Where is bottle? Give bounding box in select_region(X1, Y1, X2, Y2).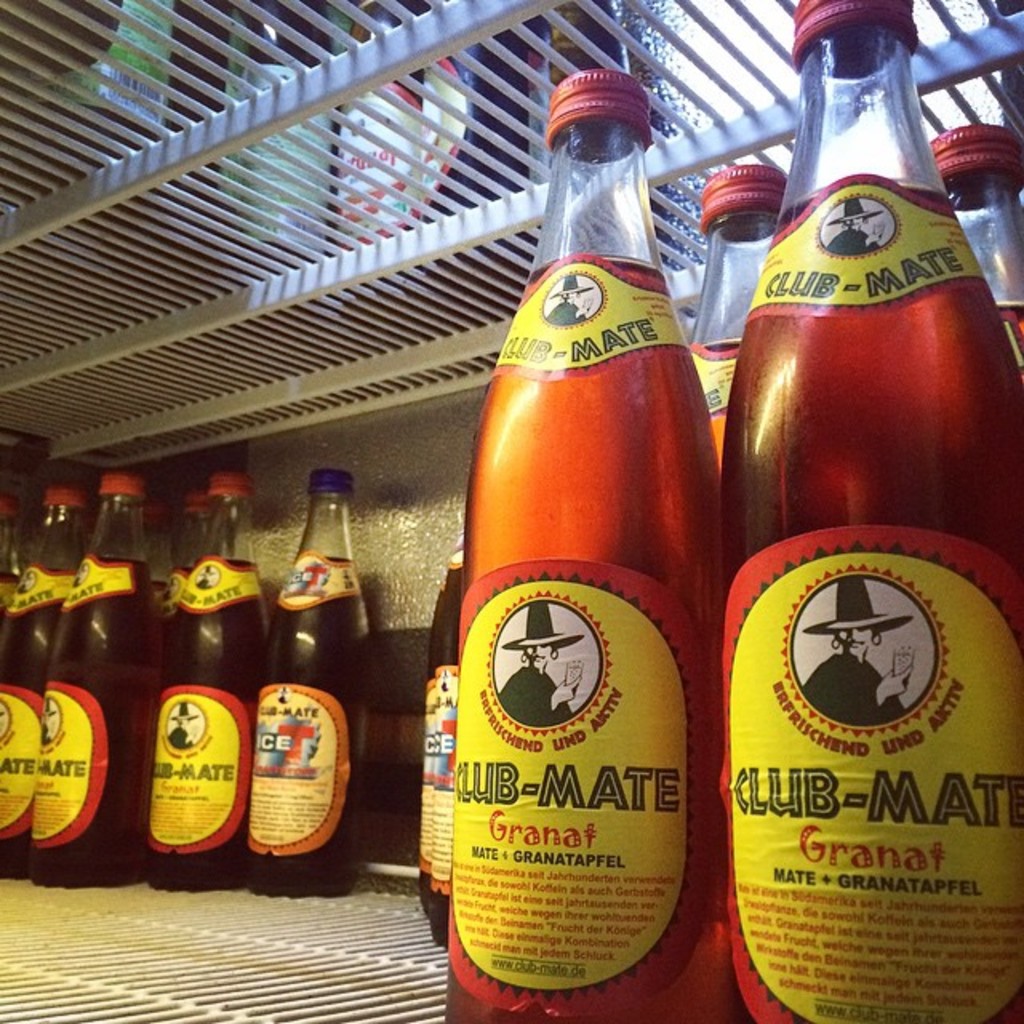
select_region(232, 0, 330, 275).
